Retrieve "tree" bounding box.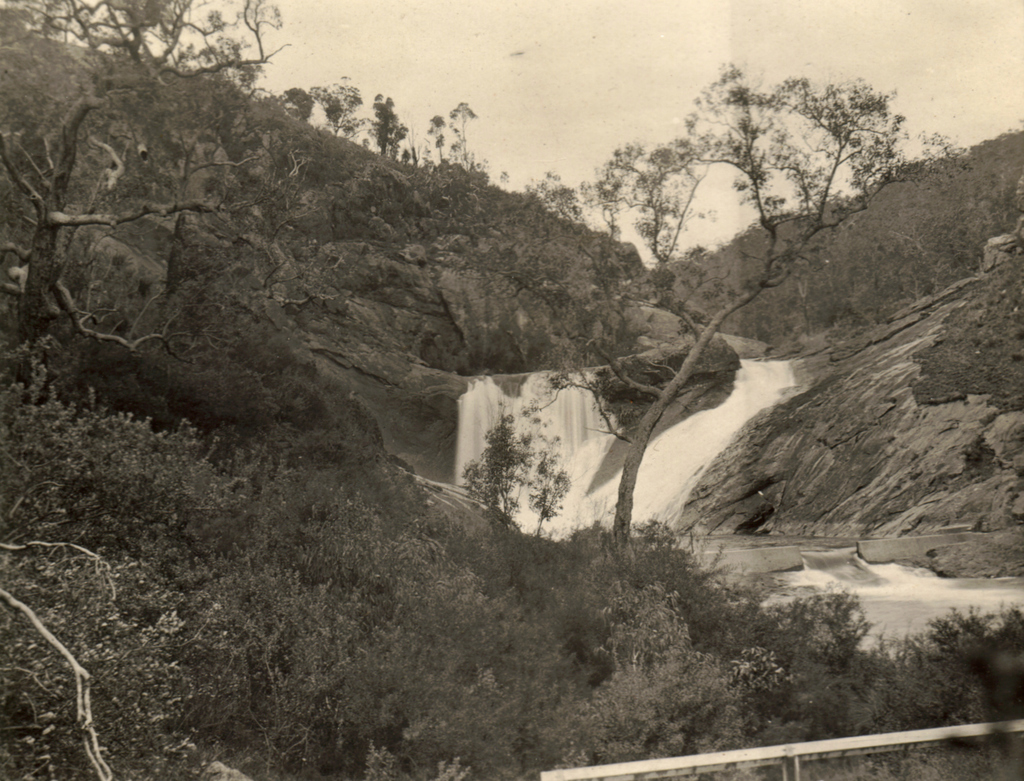
Bounding box: bbox=(305, 73, 369, 144).
